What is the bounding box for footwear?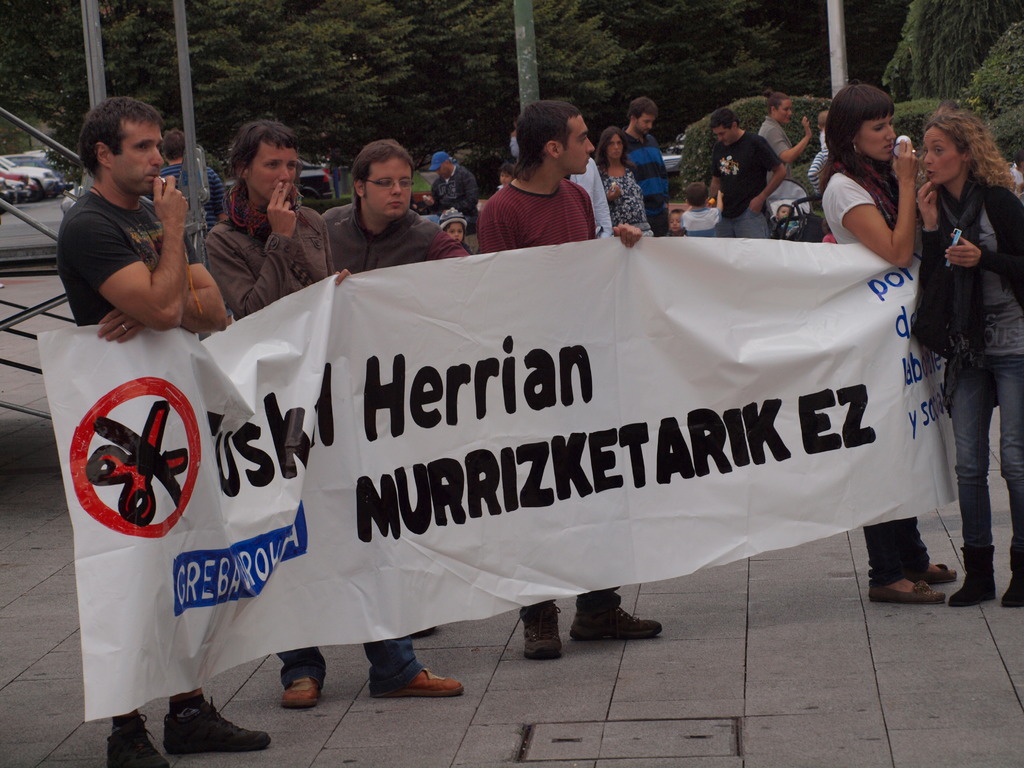
1001/549/1023/609.
